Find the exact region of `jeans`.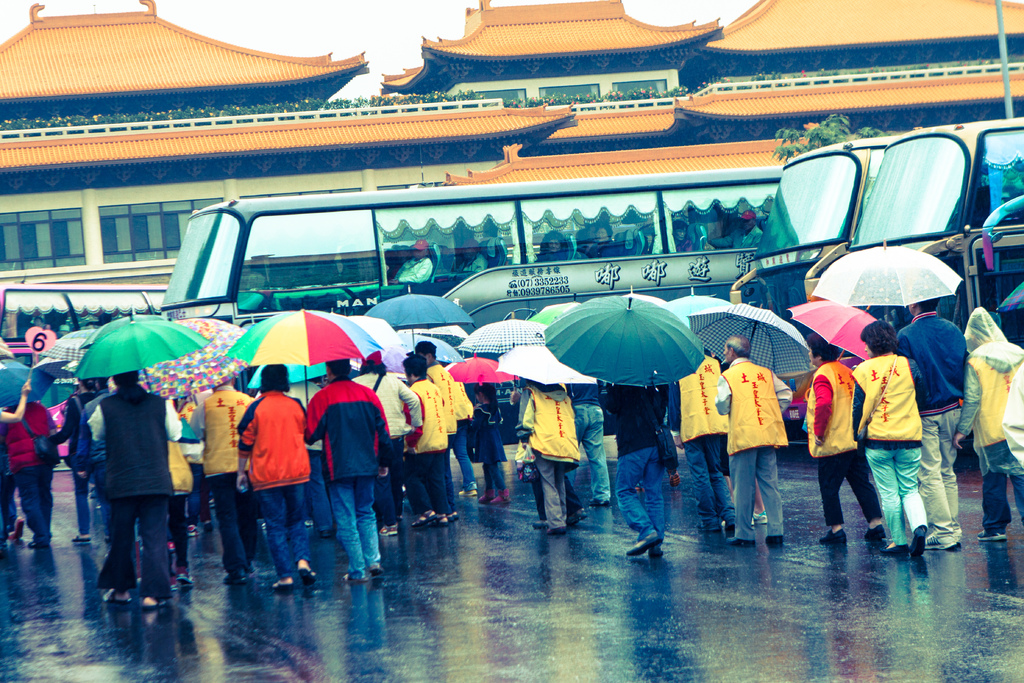
Exact region: 531/460/572/525.
